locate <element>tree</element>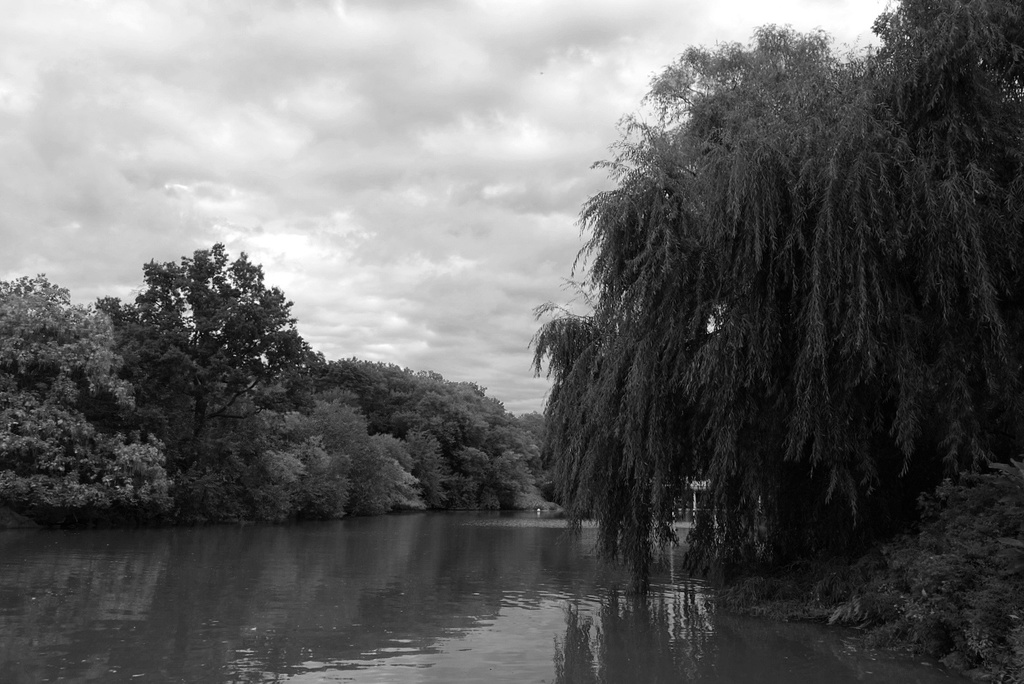
region(532, 0, 1023, 572)
